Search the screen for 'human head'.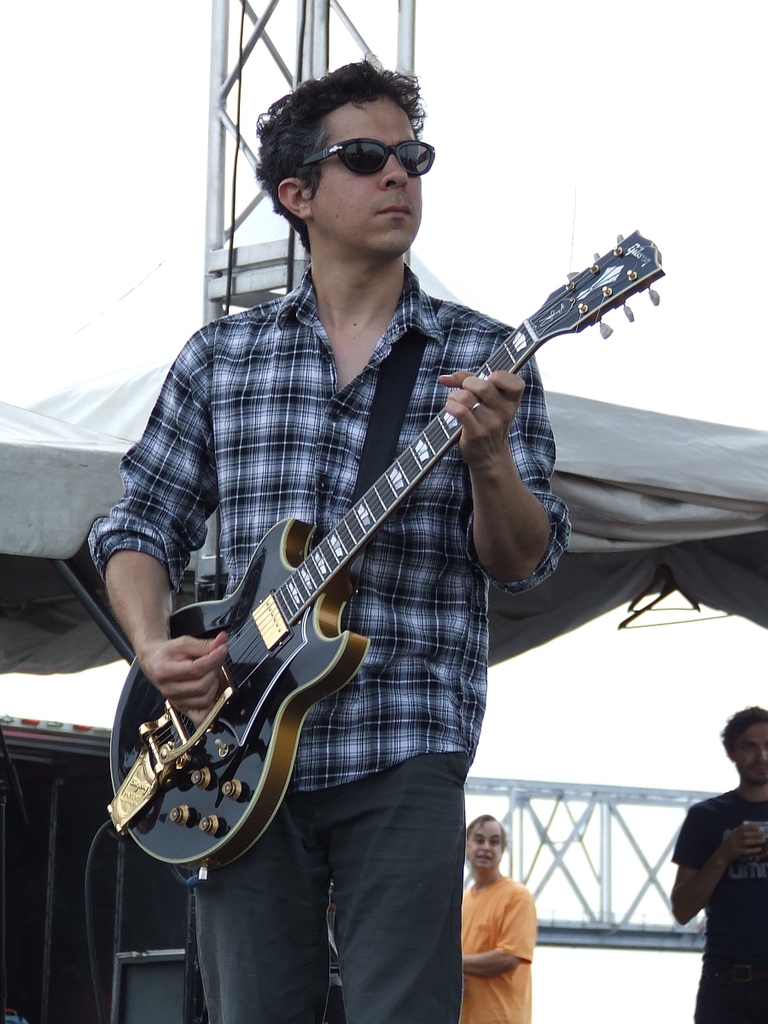
Found at <box>719,701,767,790</box>.
